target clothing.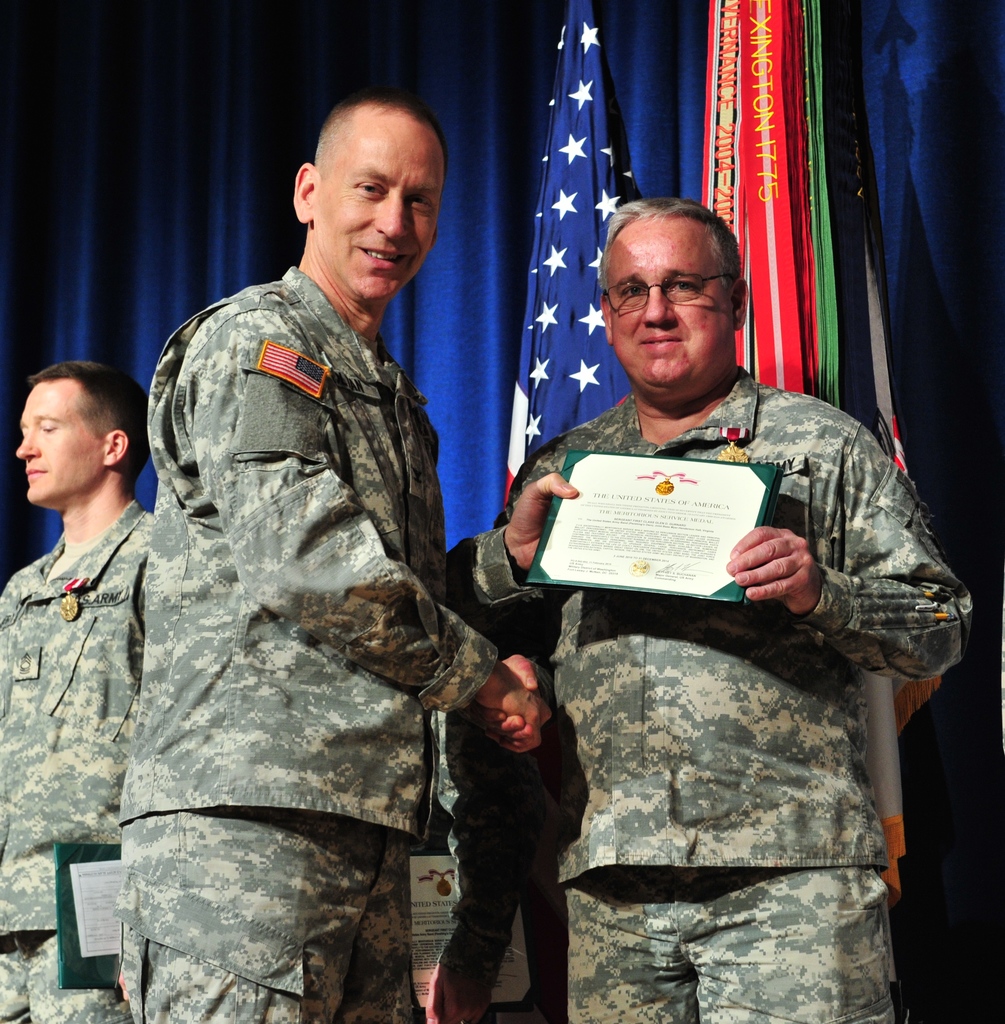
Target region: bbox=(491, 367, 972, 1023).
